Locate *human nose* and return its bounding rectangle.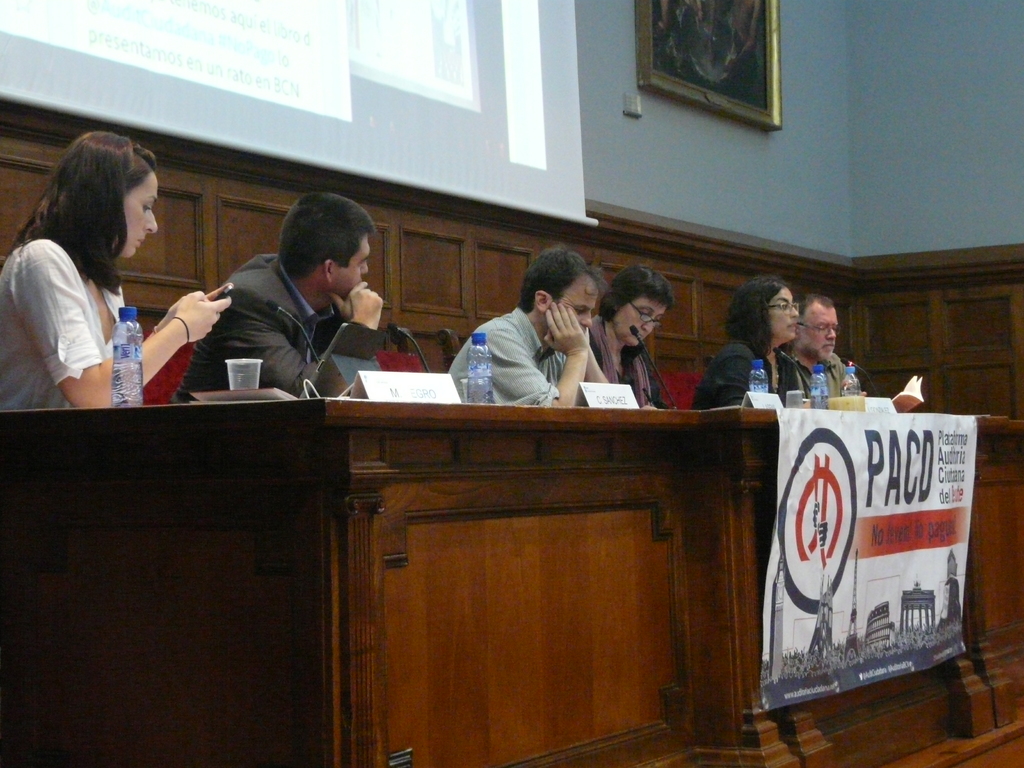
box=[639, 322, 652, 335].
